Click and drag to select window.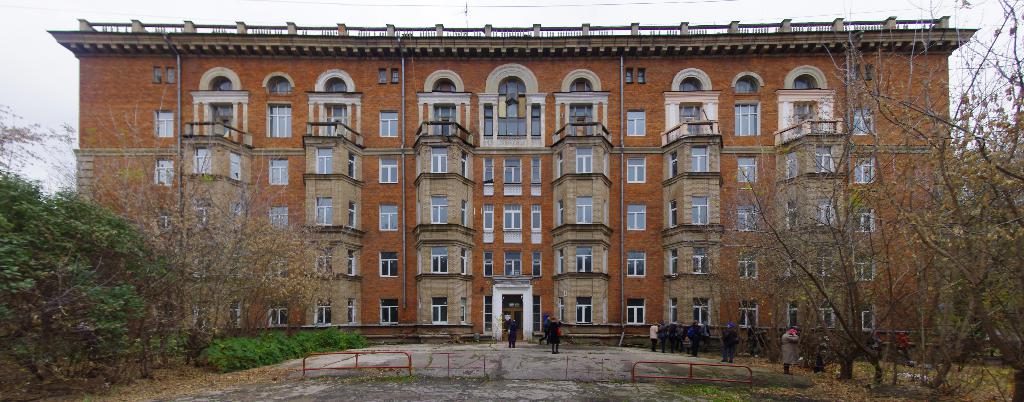
Selection: region(349, 249, 358, 275).
